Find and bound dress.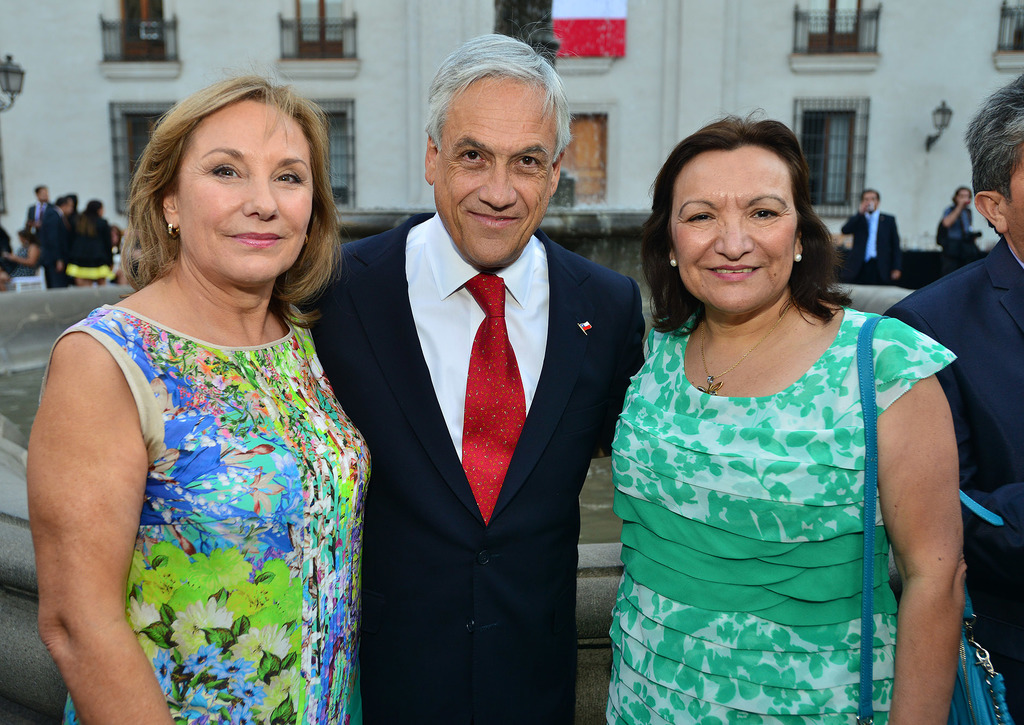
Bound: 604/304/960/724.
